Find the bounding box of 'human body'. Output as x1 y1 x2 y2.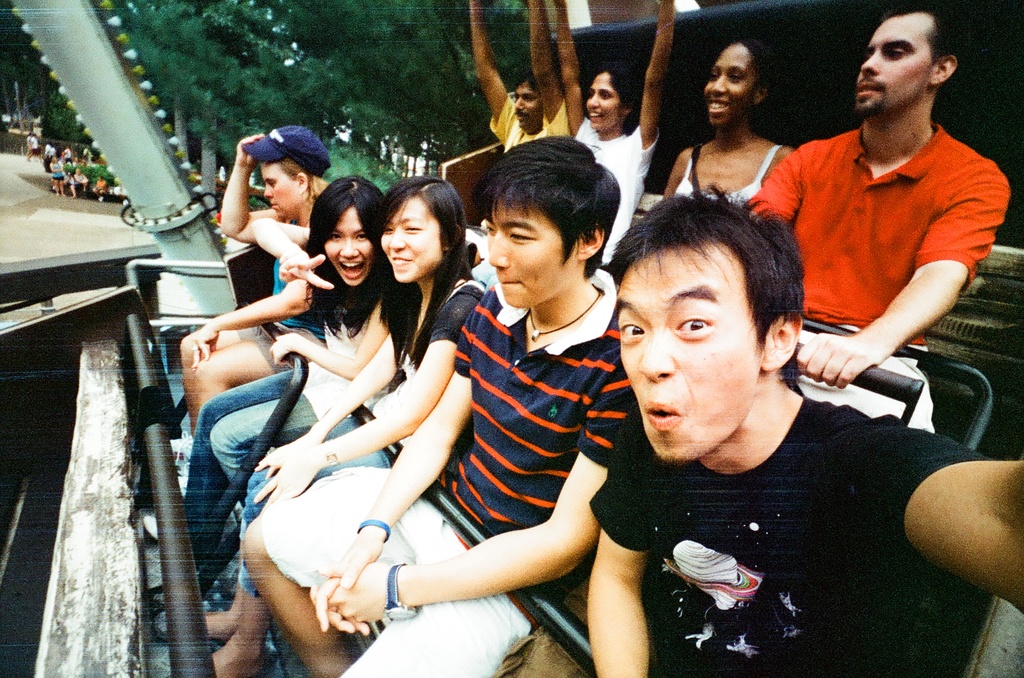
174 187 465 554.
